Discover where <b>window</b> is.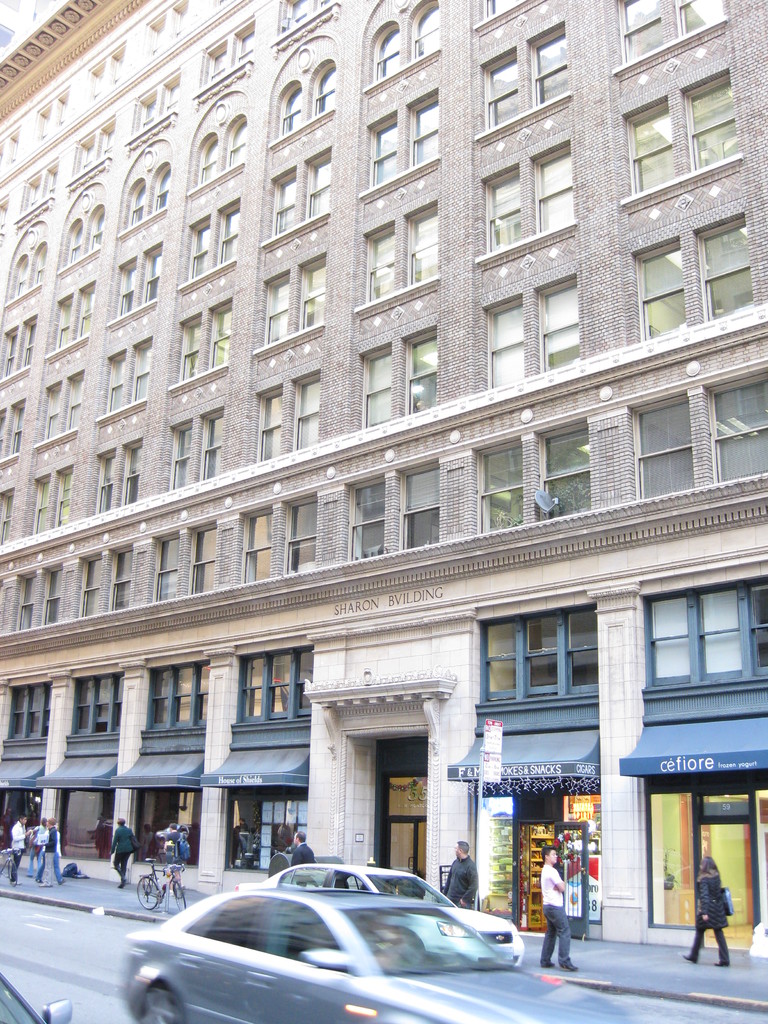
Discovered at BBox(219, 204, 233, 259).
